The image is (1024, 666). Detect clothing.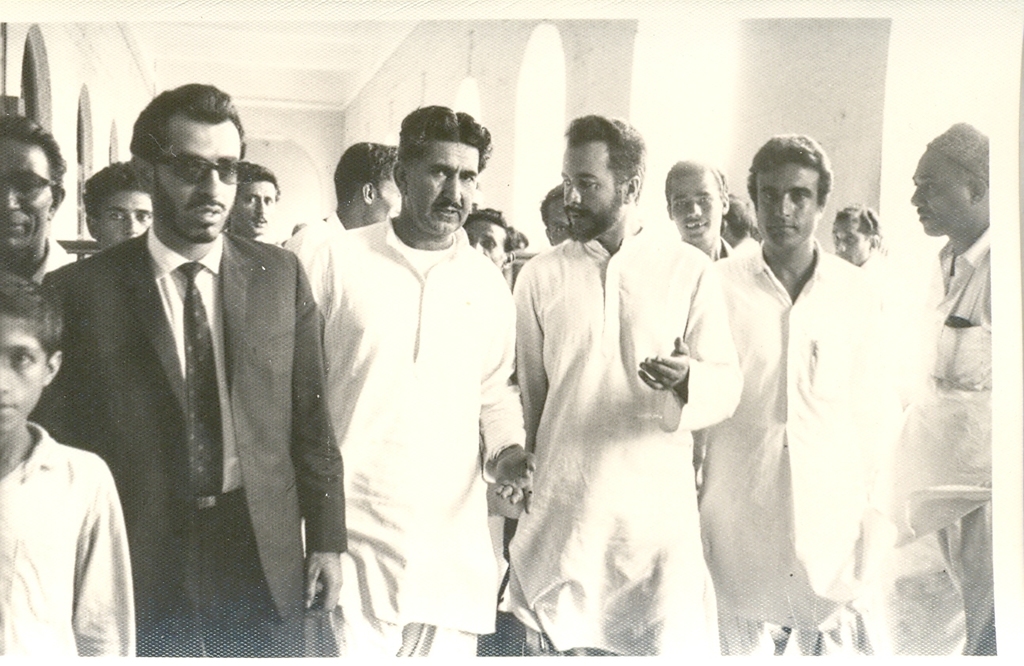
Detection: crop(31, 226, 349, 651).
